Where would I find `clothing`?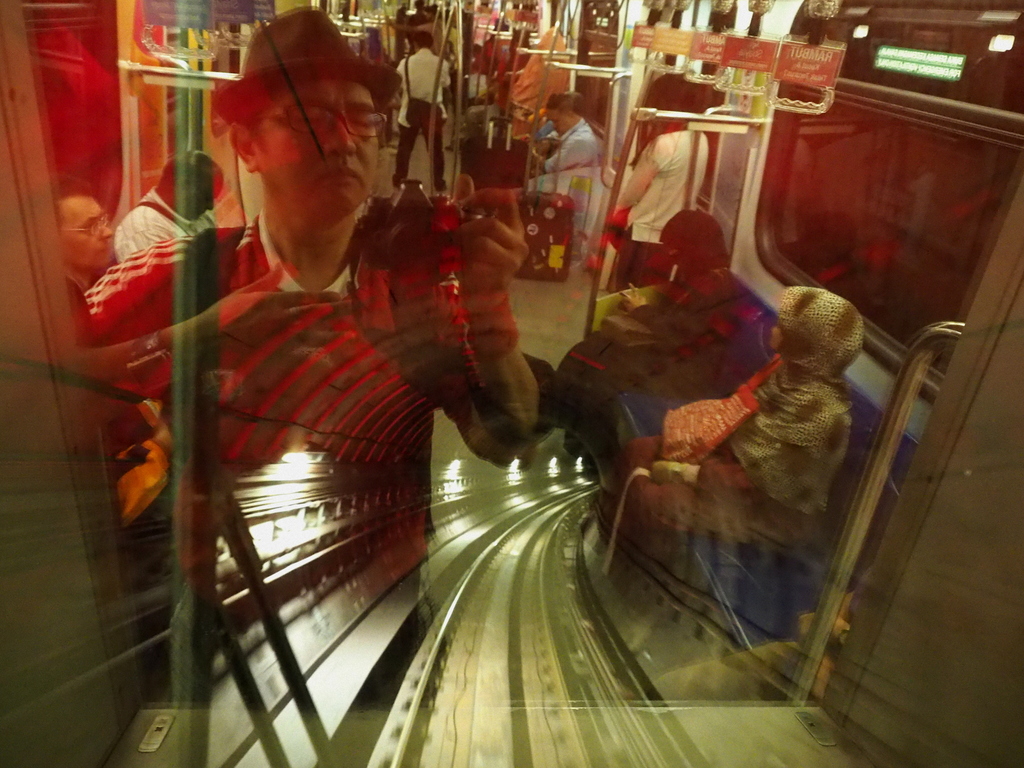
At box(64, 264, 164, 454).
